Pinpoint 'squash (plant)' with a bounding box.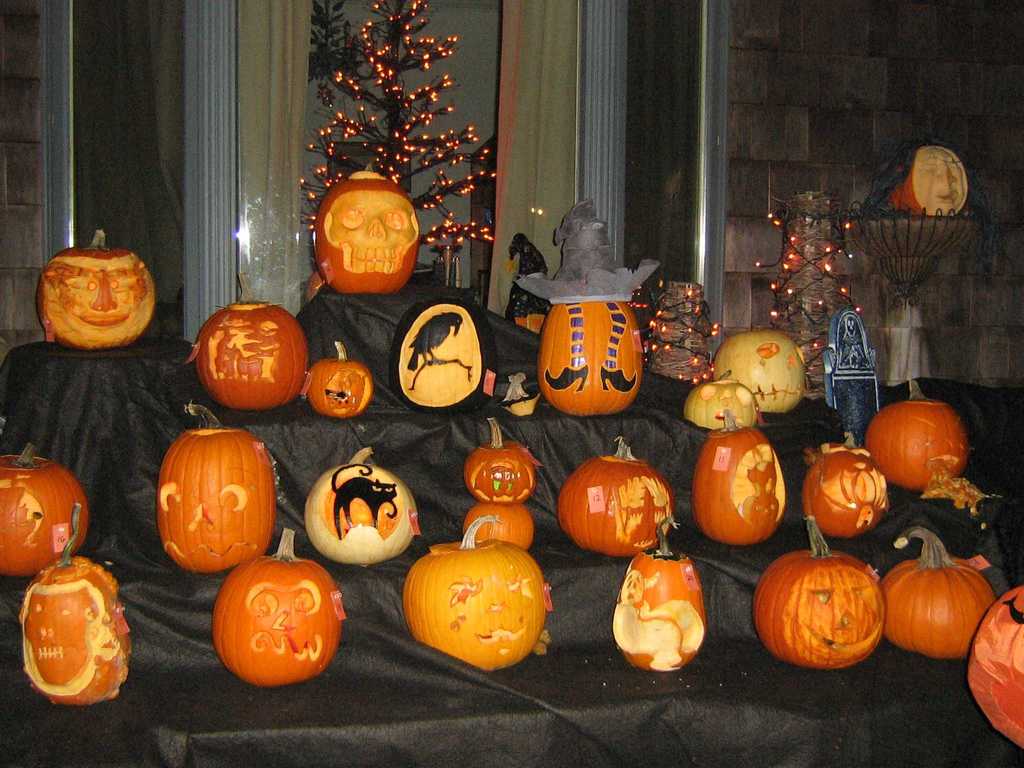
bbox=(706, 327, 810, 410).
